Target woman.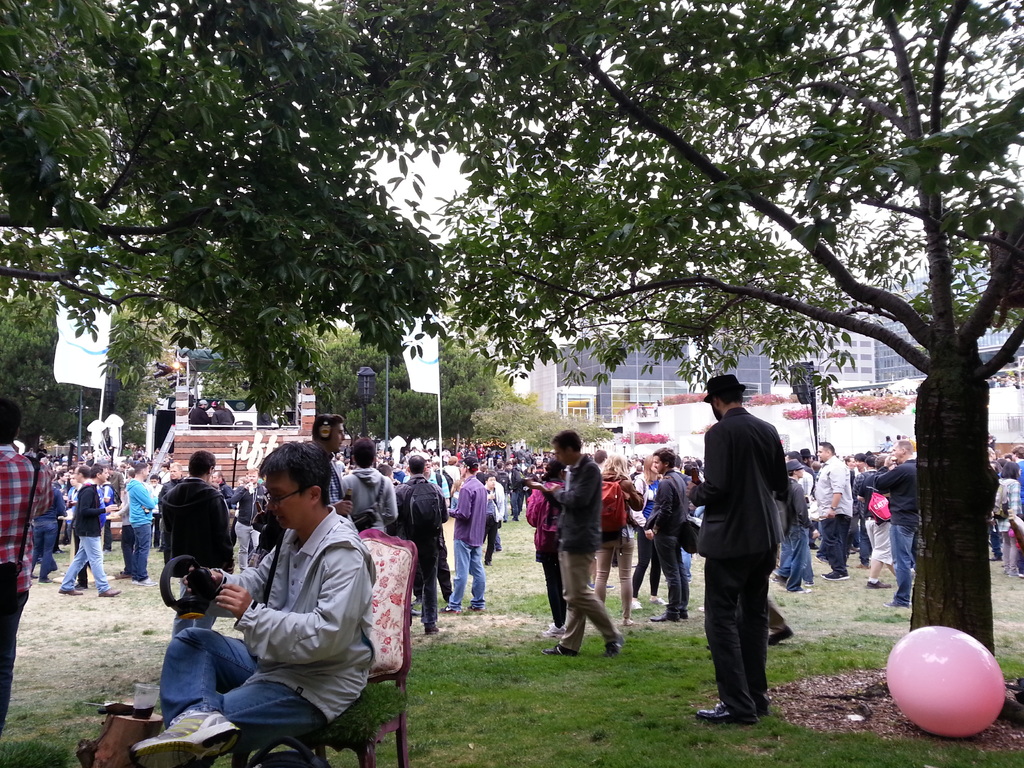
Target region: <region>856, 452, 883, 568</region>.
